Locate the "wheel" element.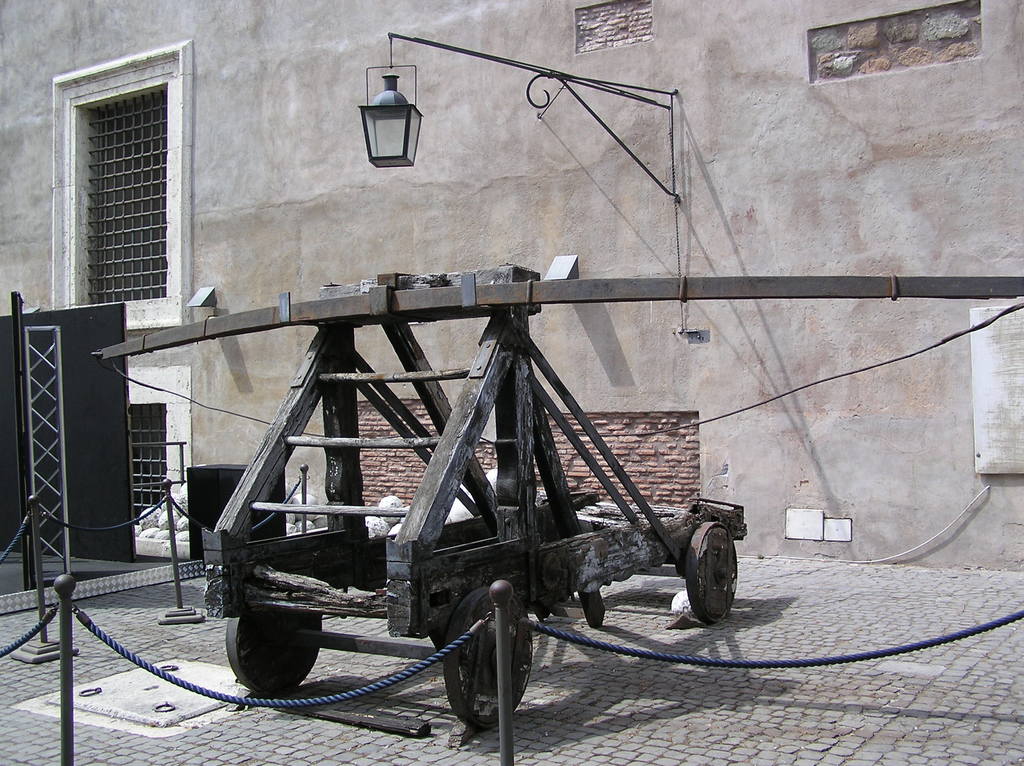
Element bbox: region(687, 520, 736, 621).
